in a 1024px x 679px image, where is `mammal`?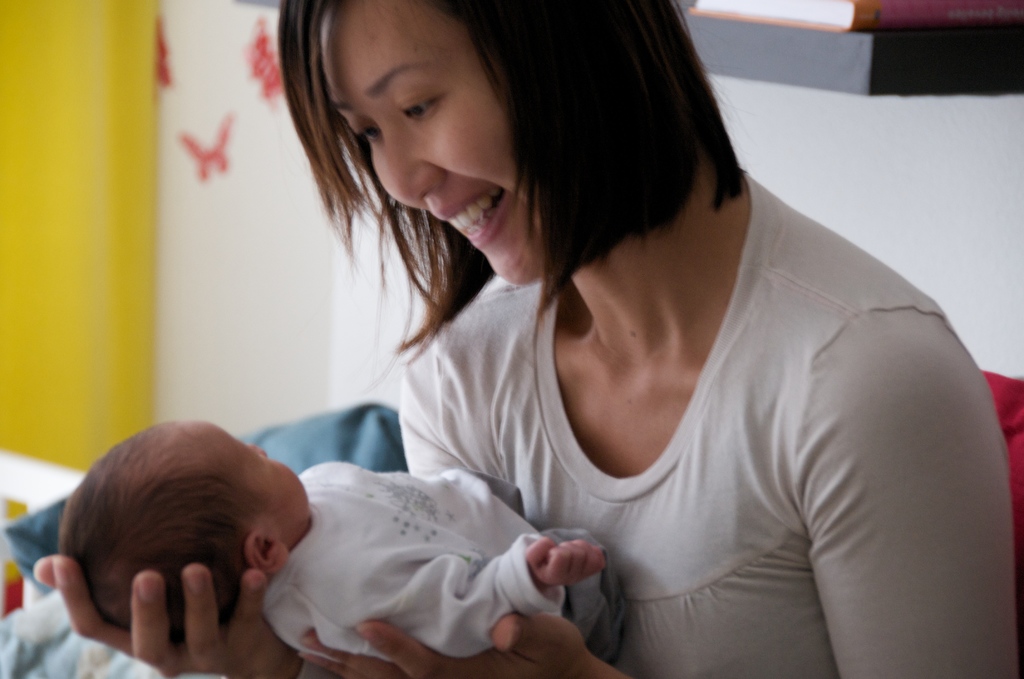
<box>36,0,1023,678</box>.
